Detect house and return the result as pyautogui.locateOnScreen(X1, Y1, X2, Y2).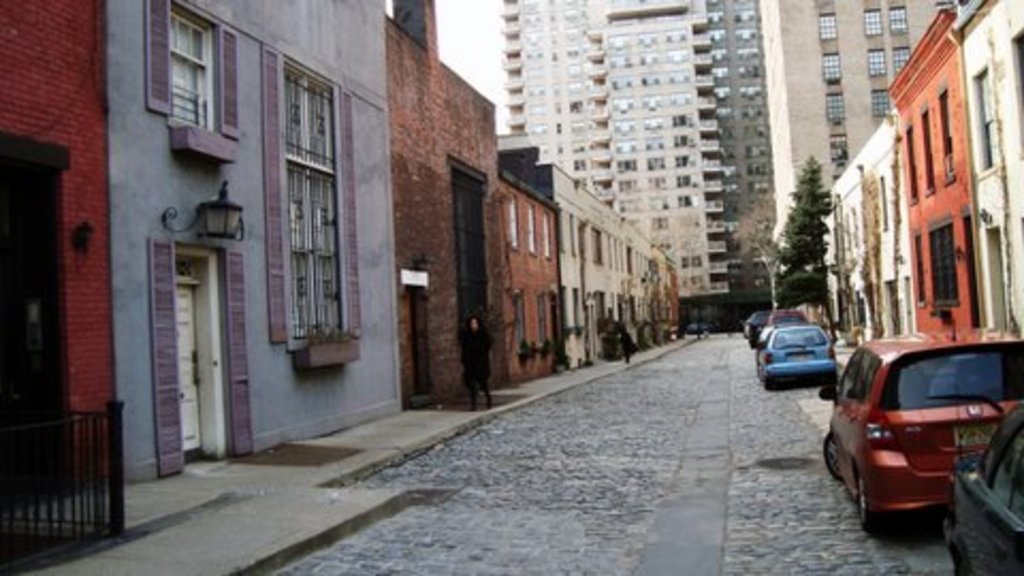
pyautogui.locateOnScreen(809, 0, 960, 299).
